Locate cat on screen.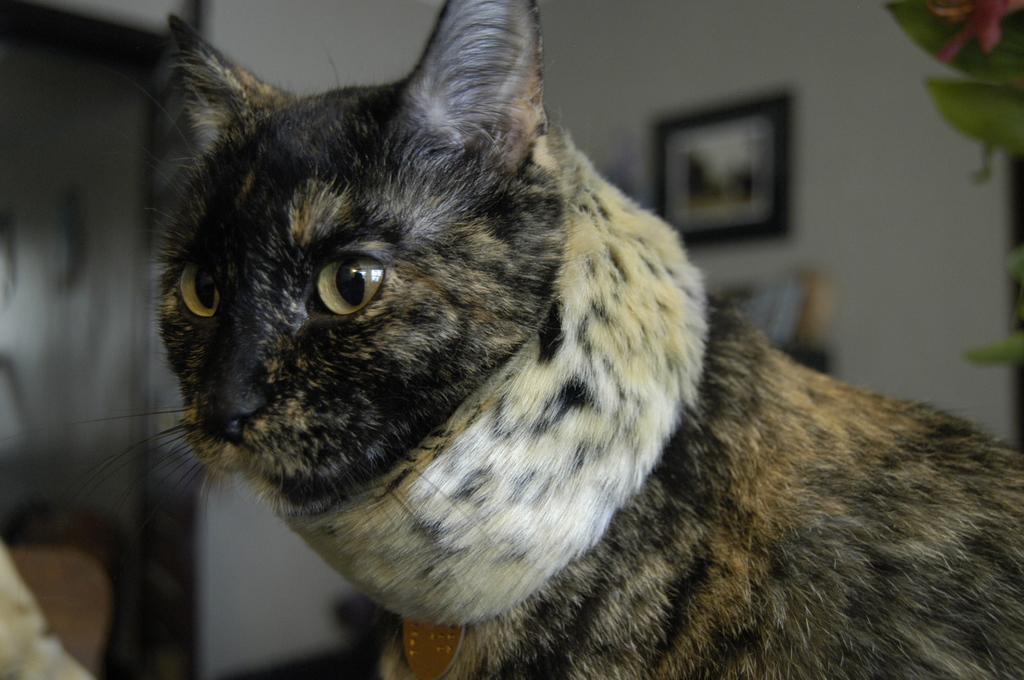
On screen at bbox=(1, 0, 1023, 679).
